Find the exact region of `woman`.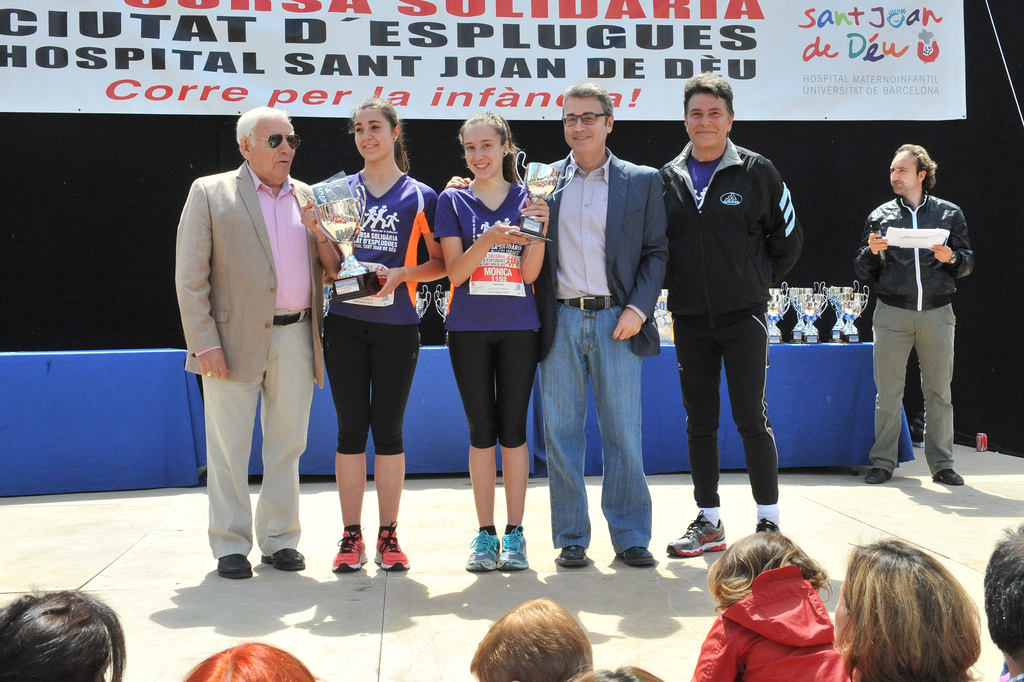
Exact region: bbox=(572, 665, 665, 681).
